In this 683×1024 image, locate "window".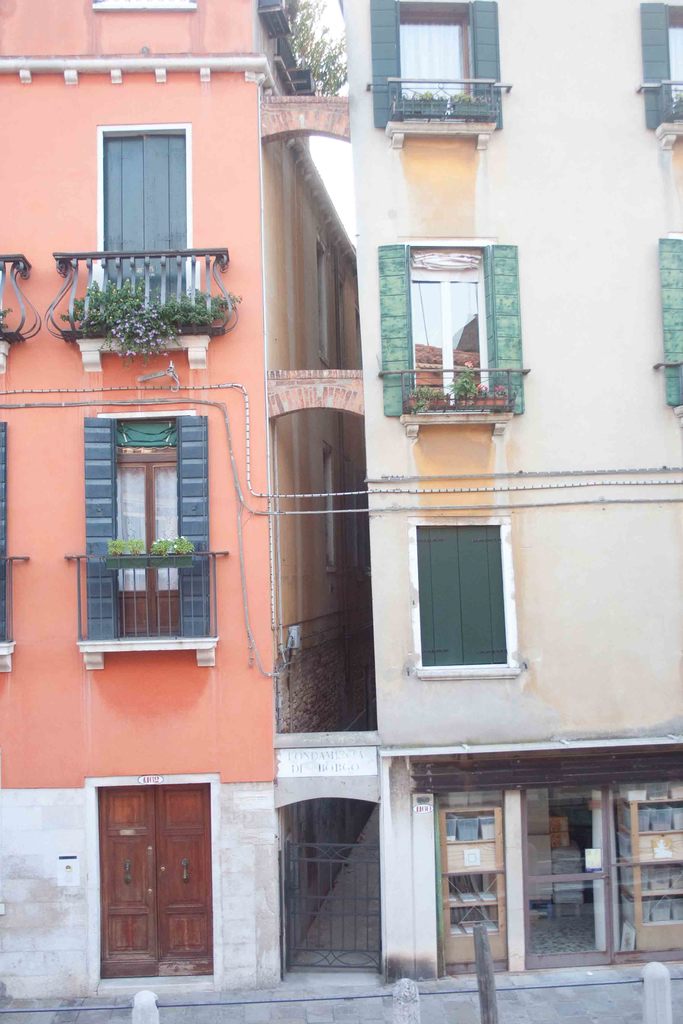
Bounding box: detection(411, 237, 498, 395).
